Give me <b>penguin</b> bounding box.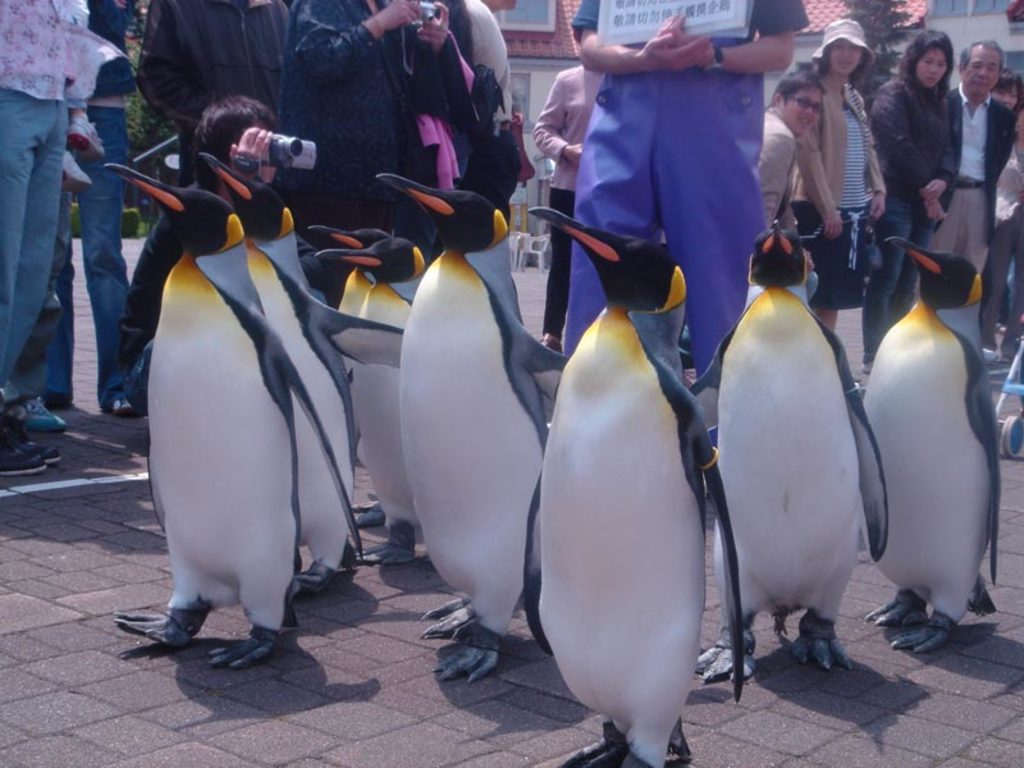
select_region(507, 204, 739, 767).
